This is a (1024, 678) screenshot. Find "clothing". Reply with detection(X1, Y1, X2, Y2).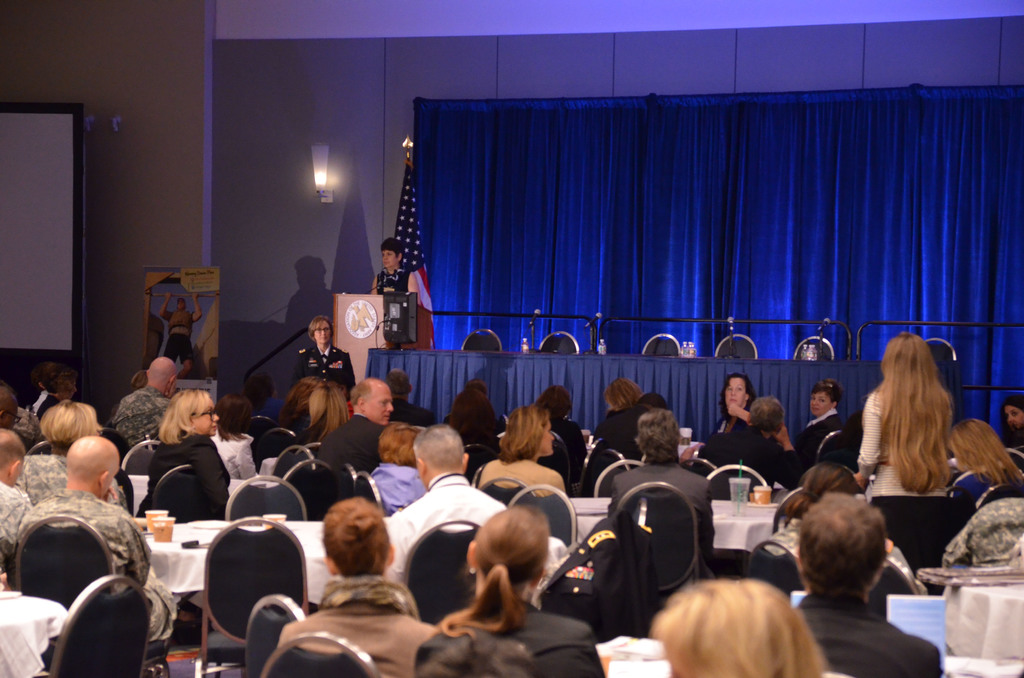
detection(316, 414, 385, 471).
